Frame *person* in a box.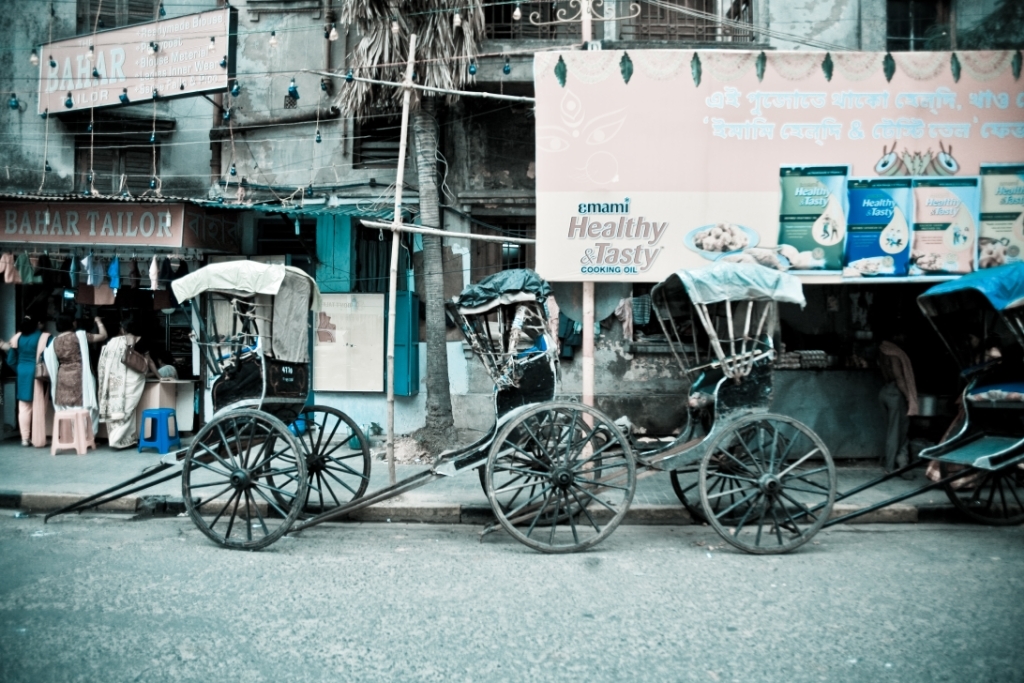
box(86, 324, 149, 459).
